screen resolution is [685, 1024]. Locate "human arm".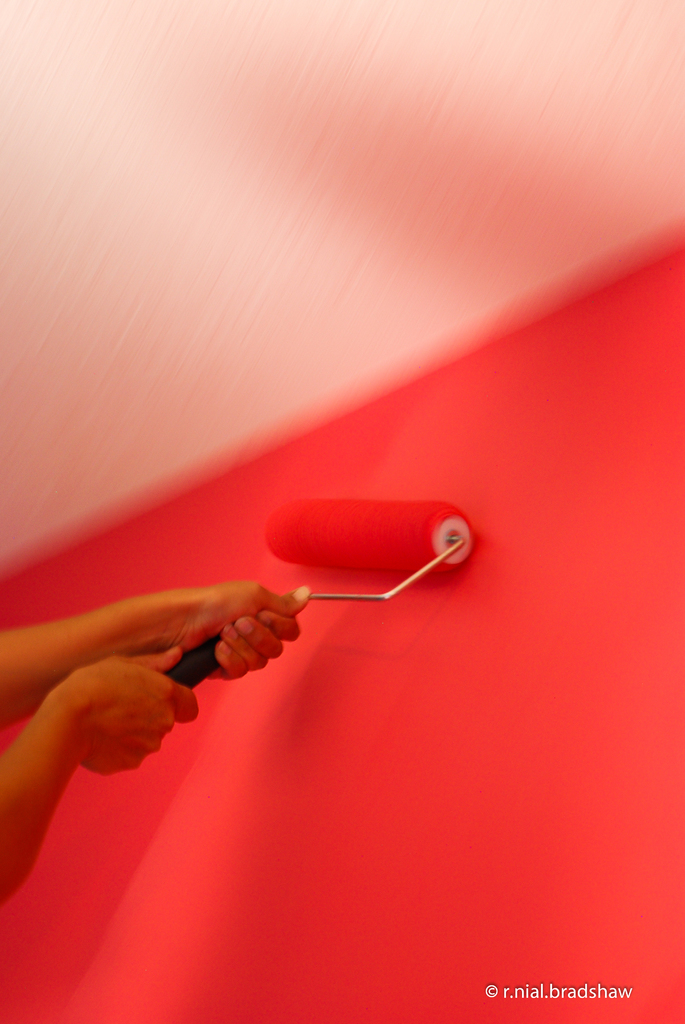
0 646 212 910.
